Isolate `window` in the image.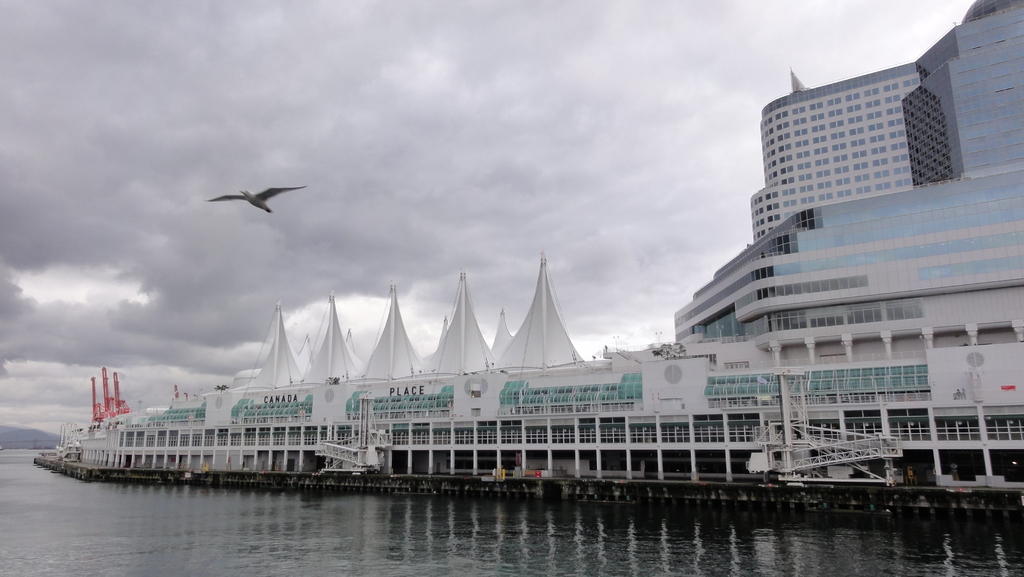
Isolated region: 815 133 826 143.
